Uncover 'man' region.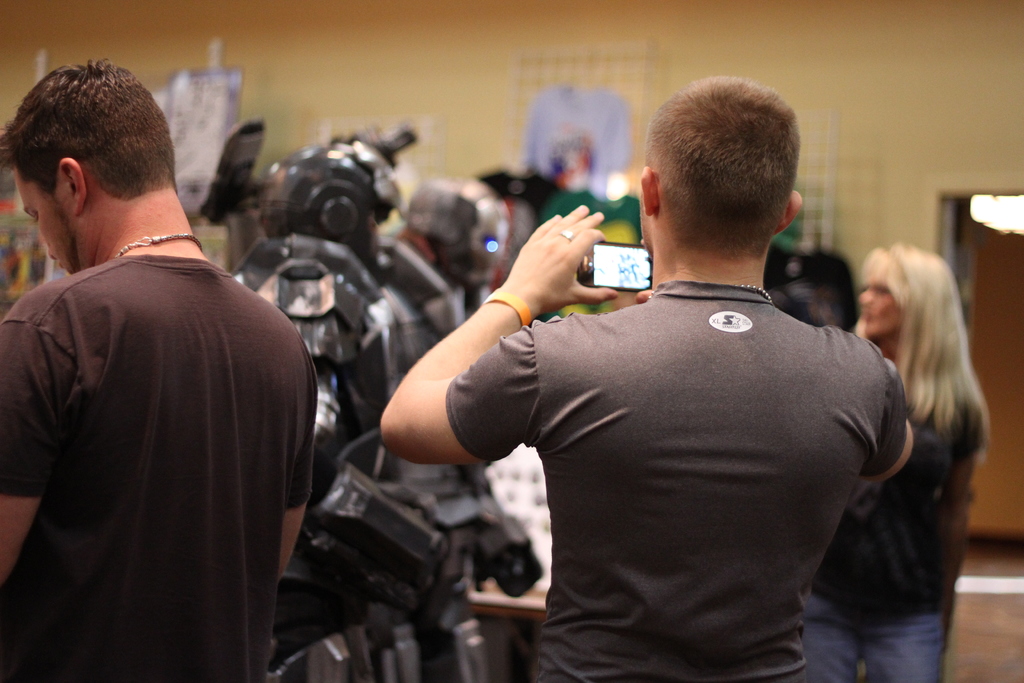
Uncovered: <bbox>0, 56, 317, 682</bbox>.
